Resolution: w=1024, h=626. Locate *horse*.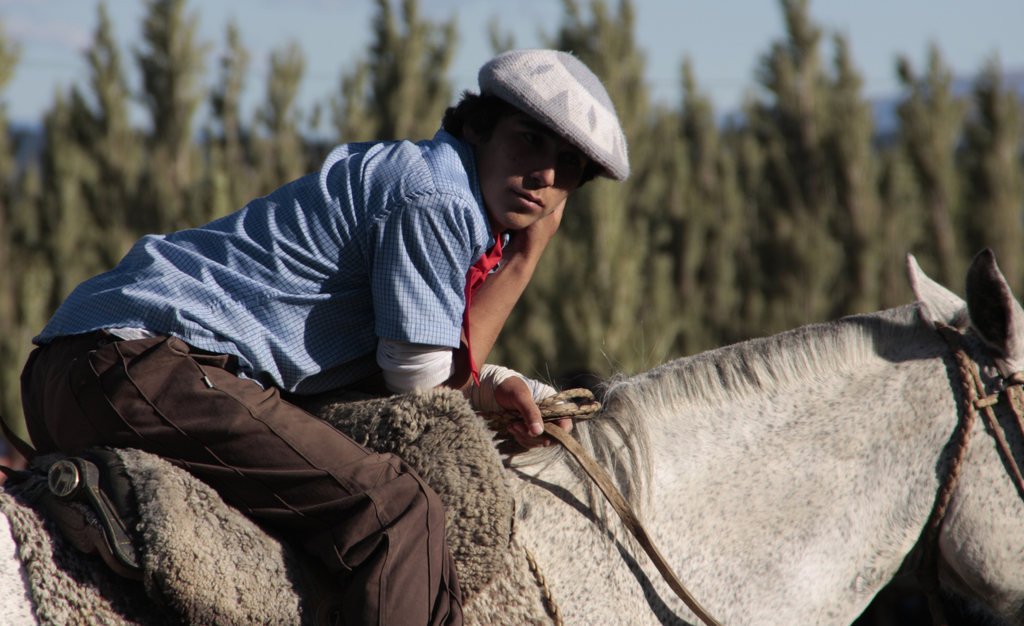
Rect(0, 255, 1023, 625).
